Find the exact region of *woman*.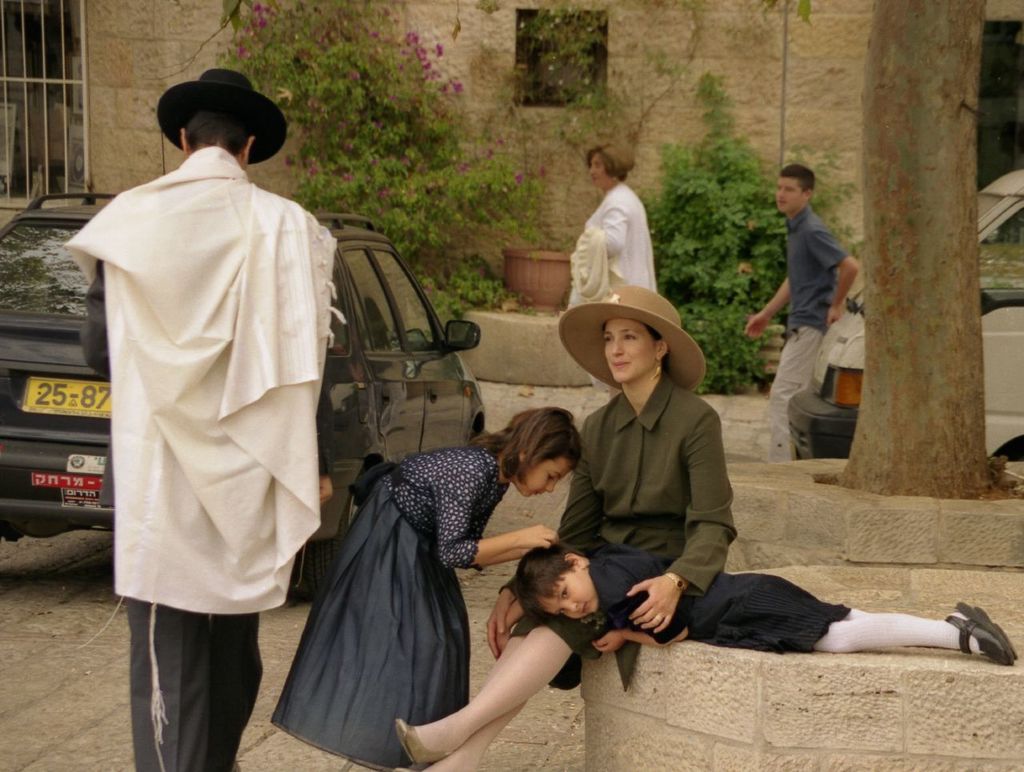
Exact region: left=561, top=142, right=654, bottom=402.
